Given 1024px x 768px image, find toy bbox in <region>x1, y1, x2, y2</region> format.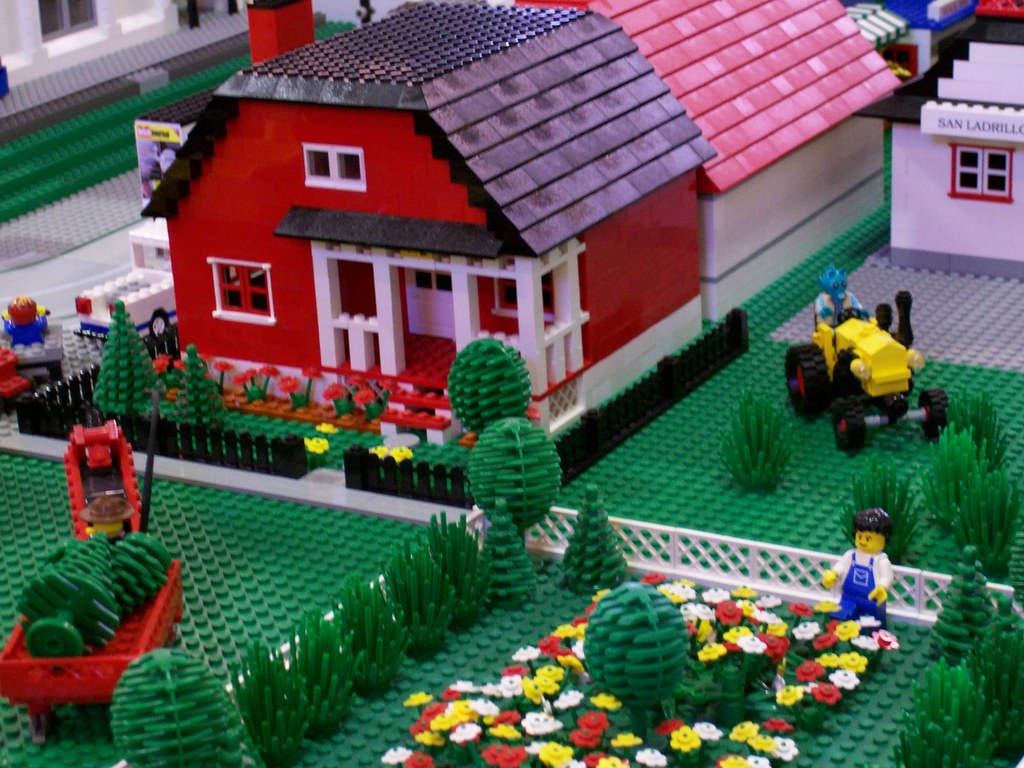
<region>0, 345, 29, 414</region>.
